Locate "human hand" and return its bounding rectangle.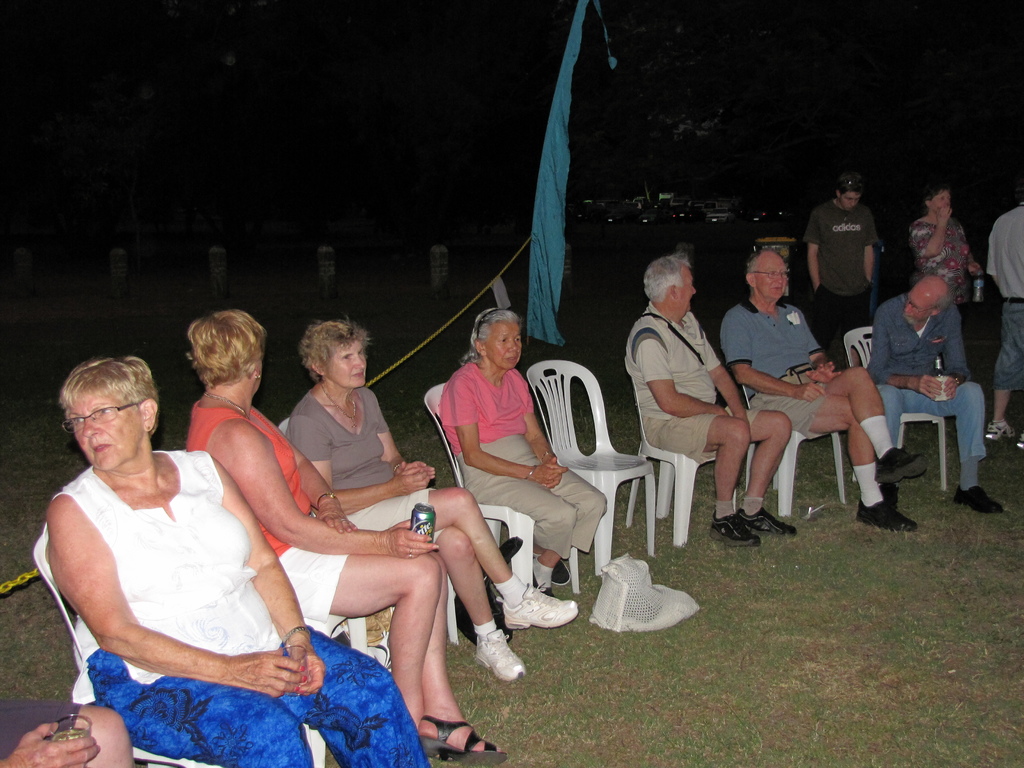
(291,643,326,696).
